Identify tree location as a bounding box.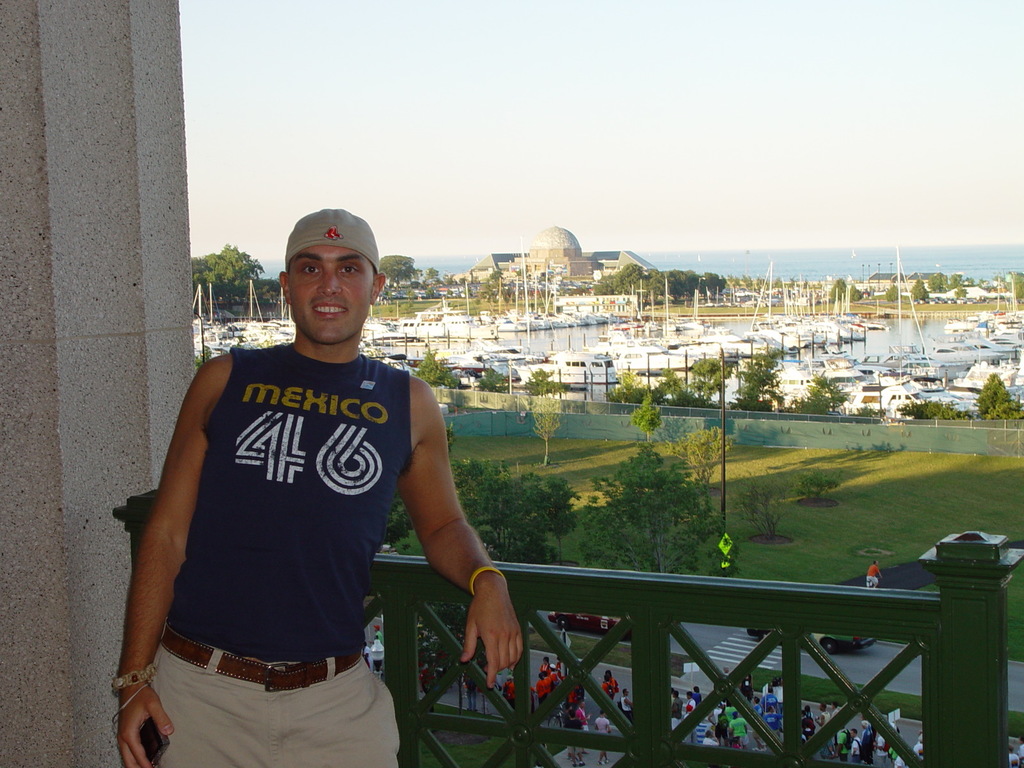
{"x1": 740, "y1": 474, "x2": 784, "y2": 542}.
